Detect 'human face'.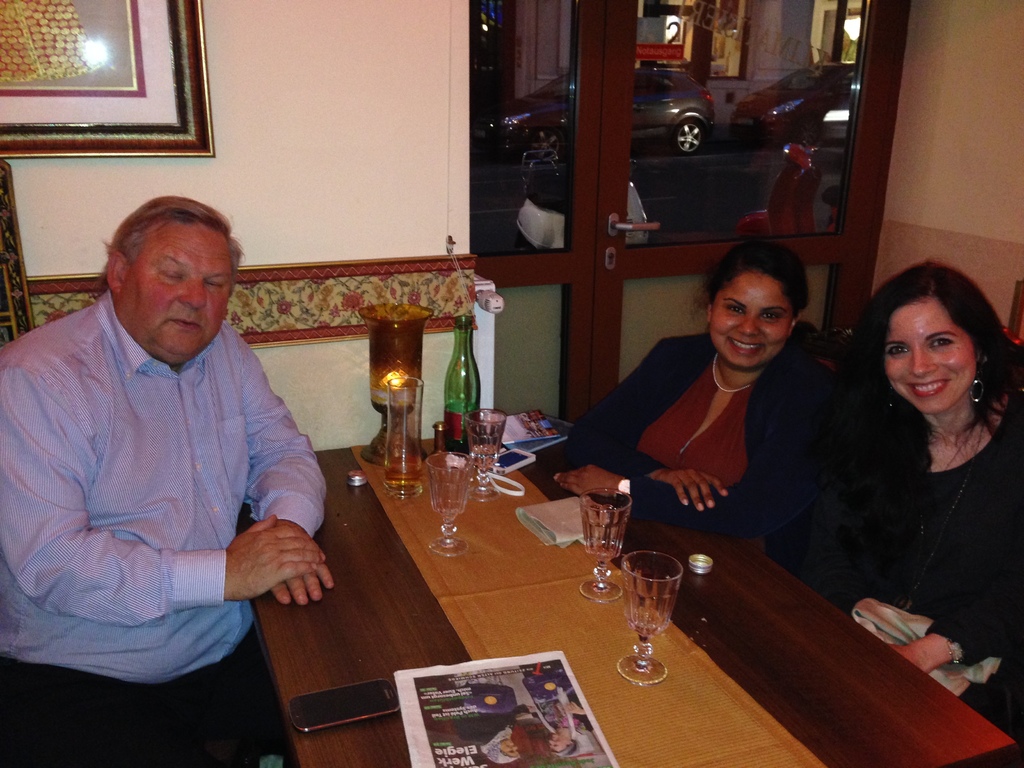
Detected at 127,218,232,357.
